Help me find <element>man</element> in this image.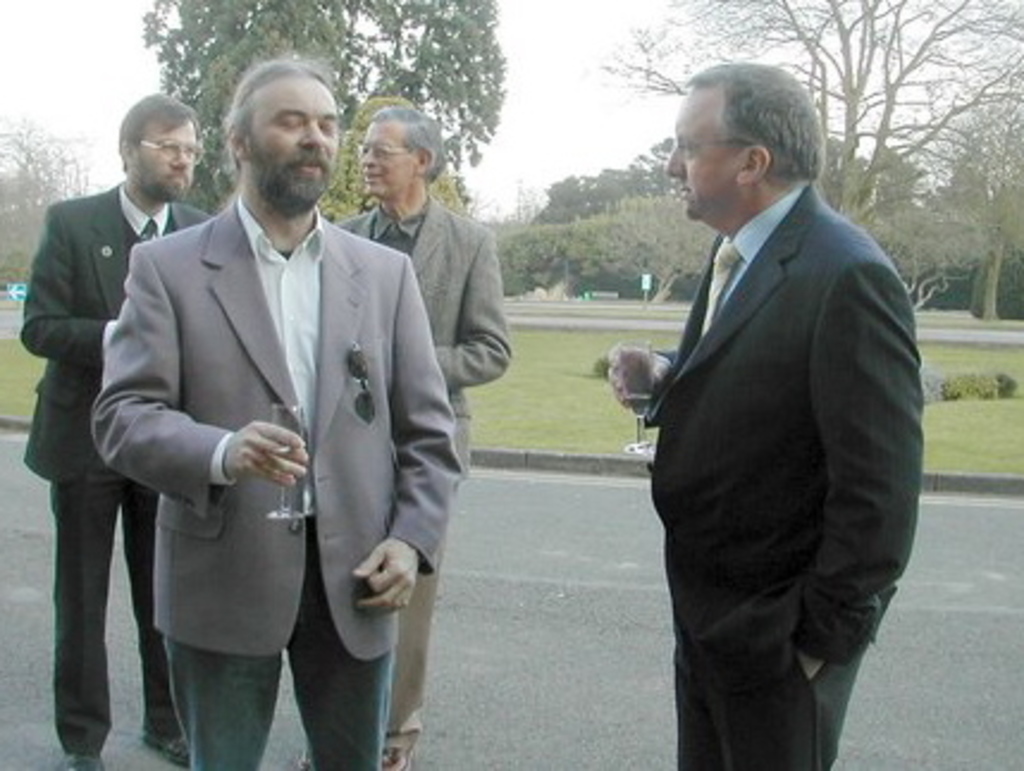
Found it: box=[24, 86, 222, 769].
